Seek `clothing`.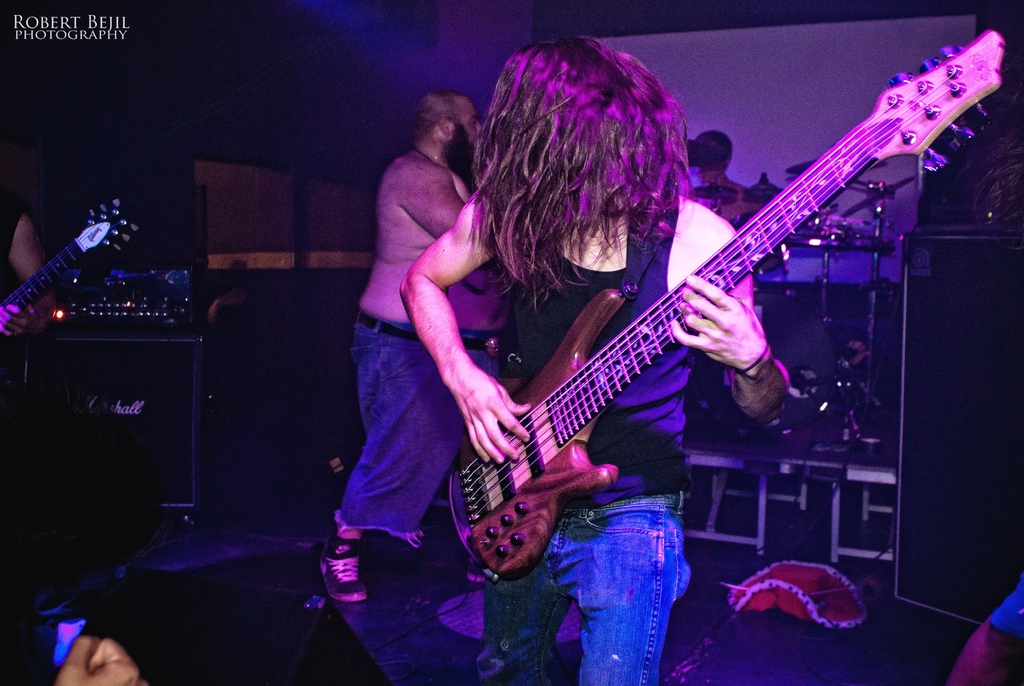
select_region(334, 315, 502, 549).
